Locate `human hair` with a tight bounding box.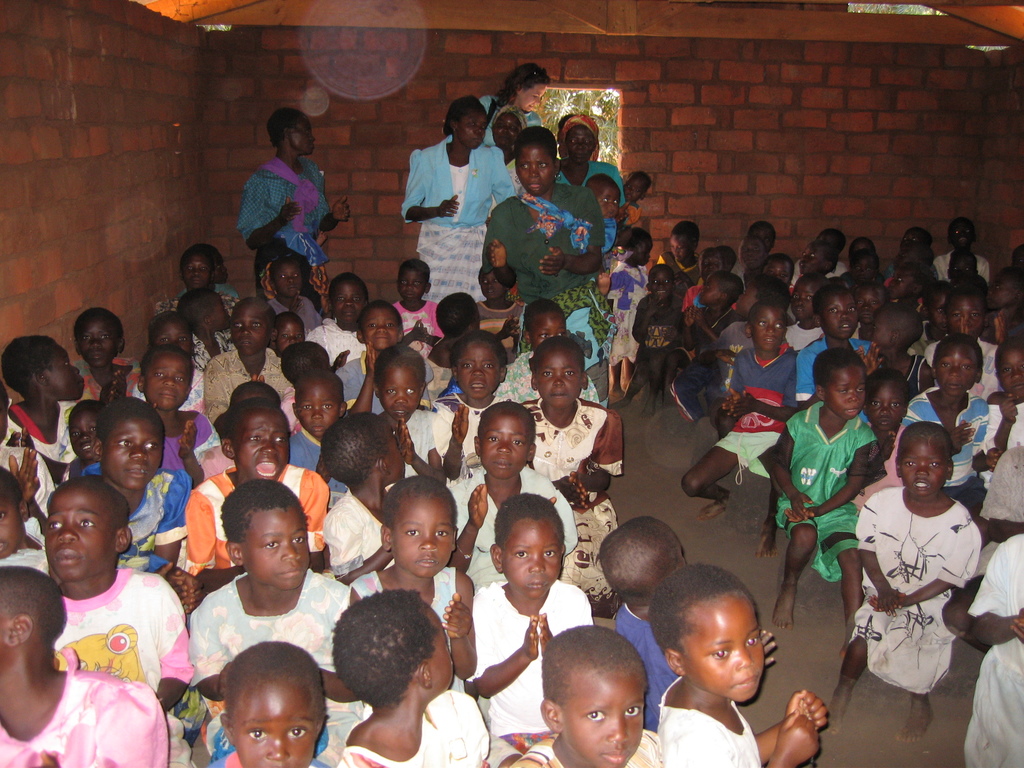
l=558, t=114, r=573, b=136.
